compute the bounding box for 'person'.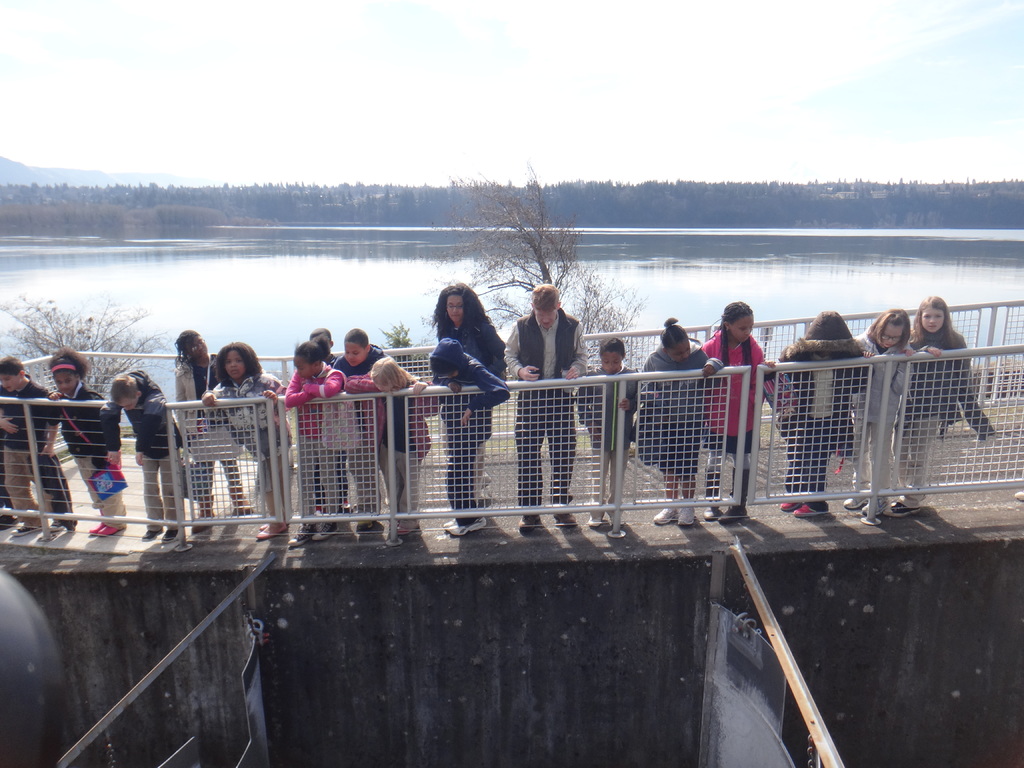
x1=501, y1=280, x2=589, y2=532.
